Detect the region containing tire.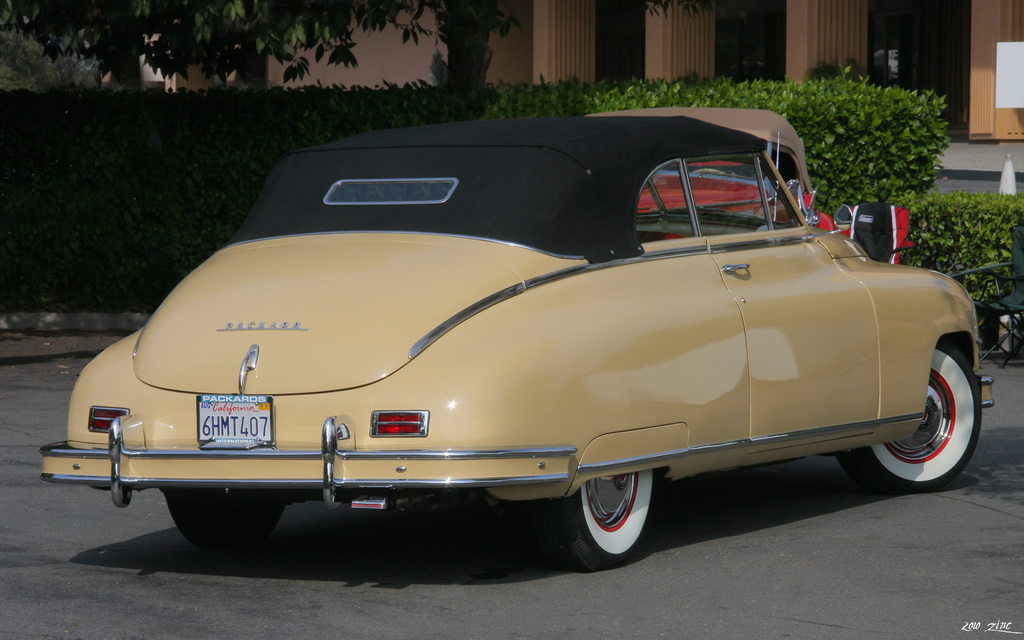
l=871, t=324, r=984, b=499.
